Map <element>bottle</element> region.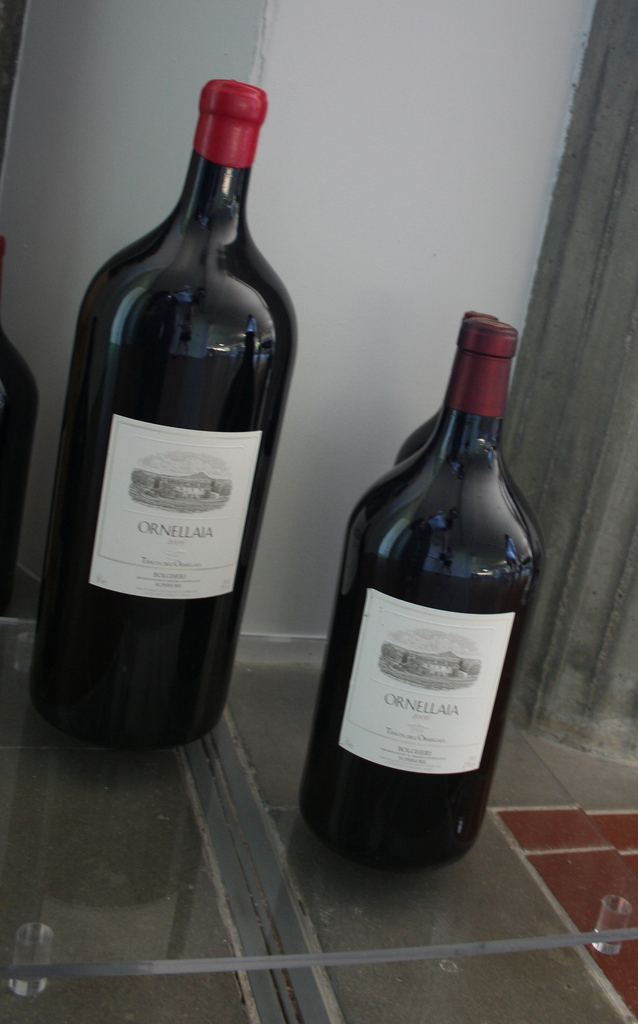
Mapped to Rect(0, 236, 42, 575).
